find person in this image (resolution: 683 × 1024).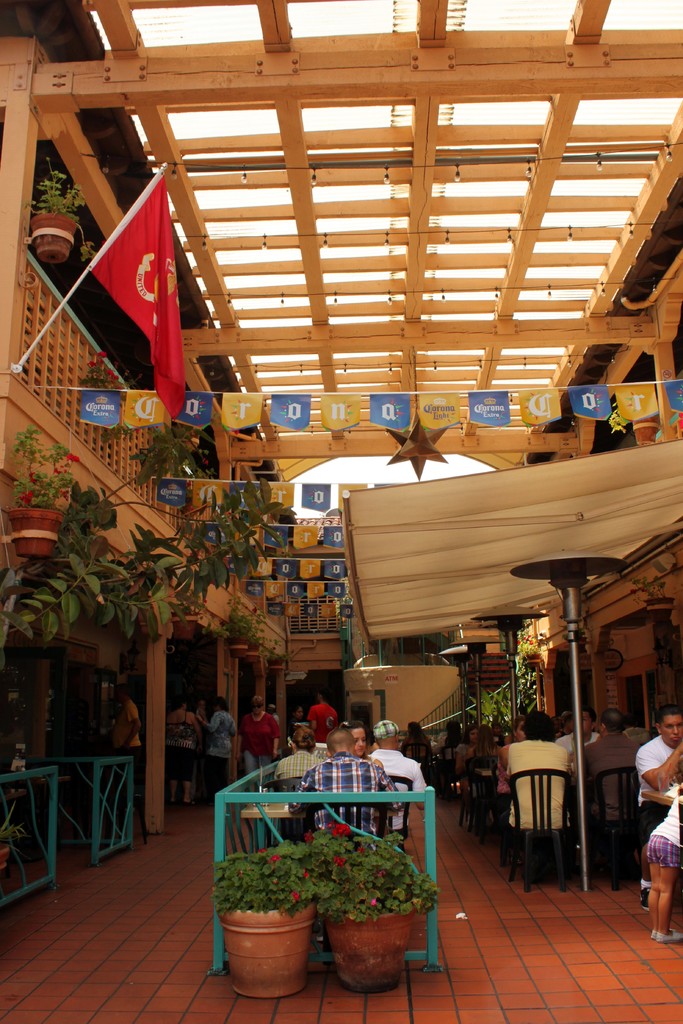
detection(268, 730, 325, 798).
